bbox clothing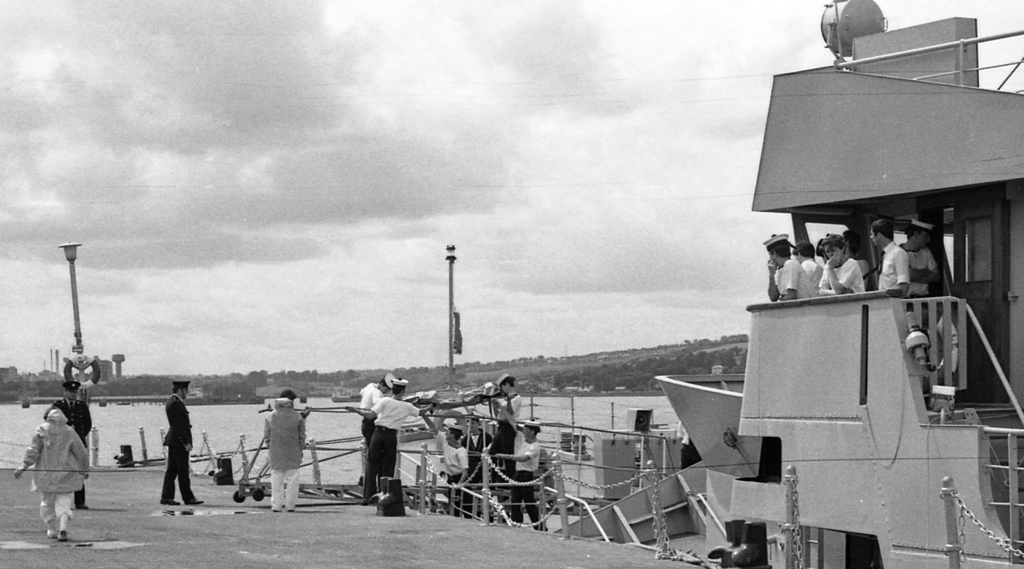
461, 430, 496, 491
